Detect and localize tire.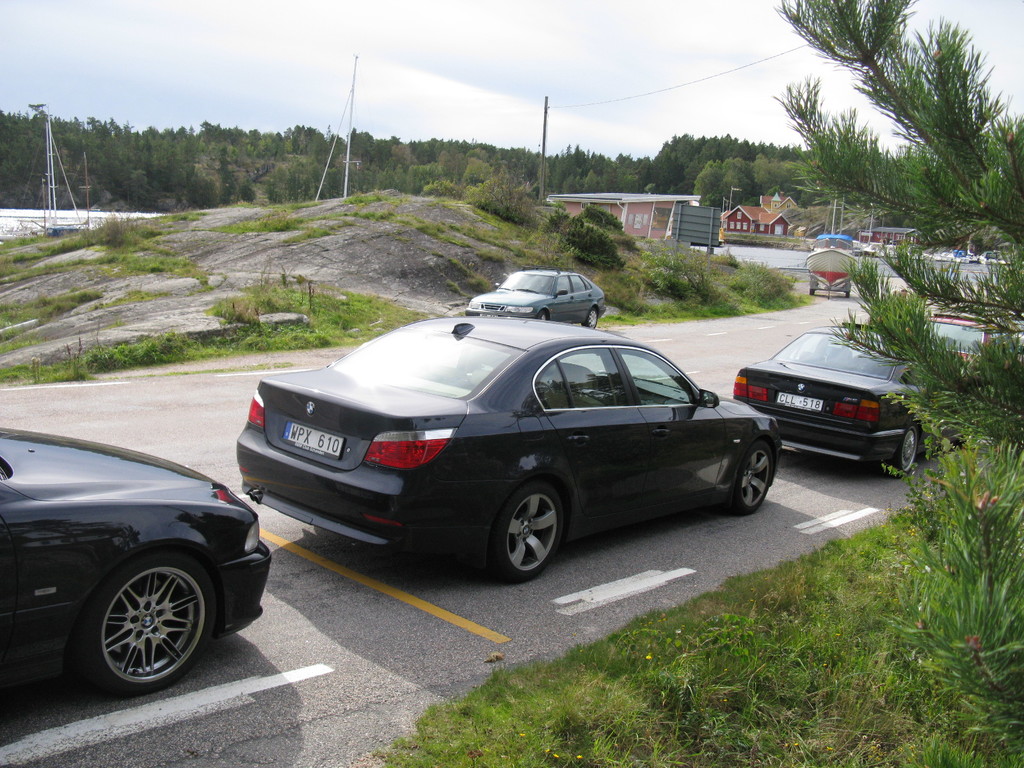
Localized at Rect(732, 439, 773, 516).
